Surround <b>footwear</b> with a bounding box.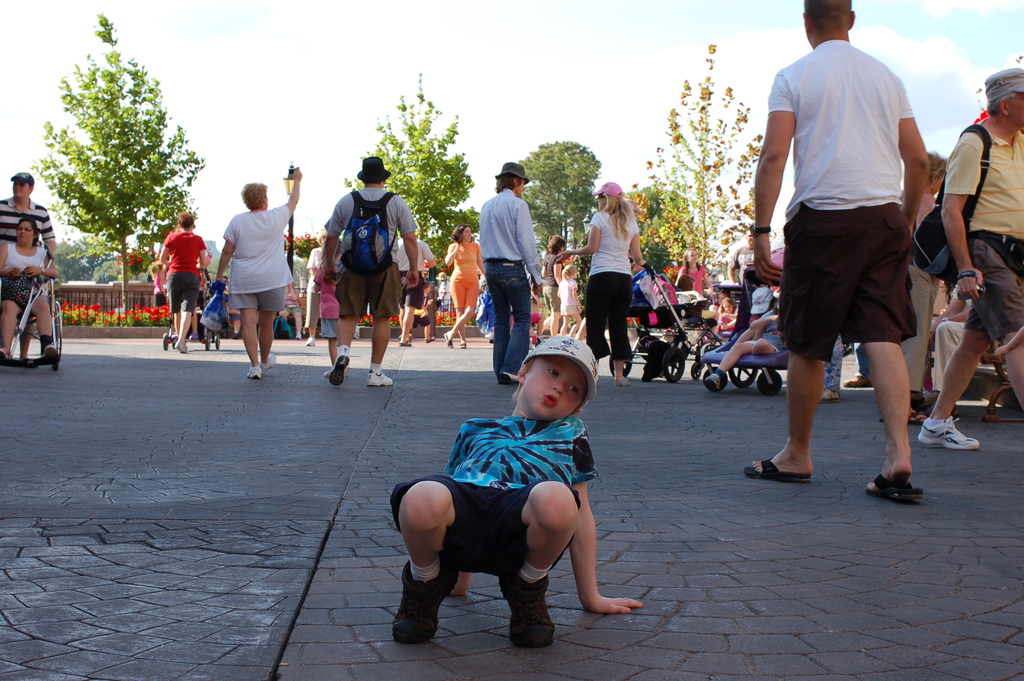
l=495, t=566, r=553, b=648.
